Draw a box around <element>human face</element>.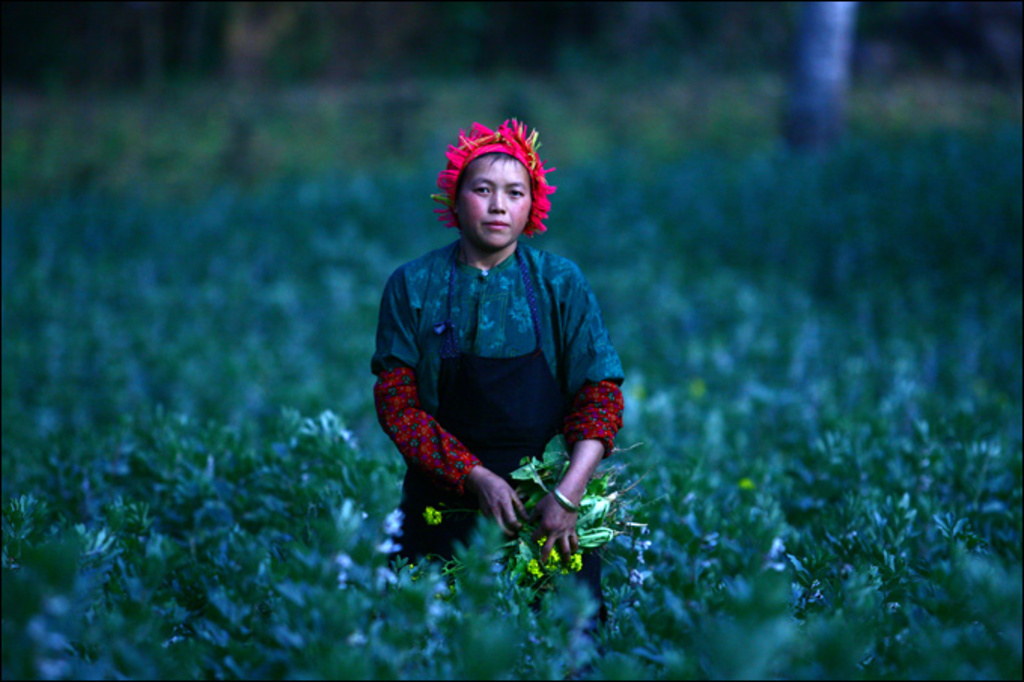
detection(452, 149, 536, 248).
